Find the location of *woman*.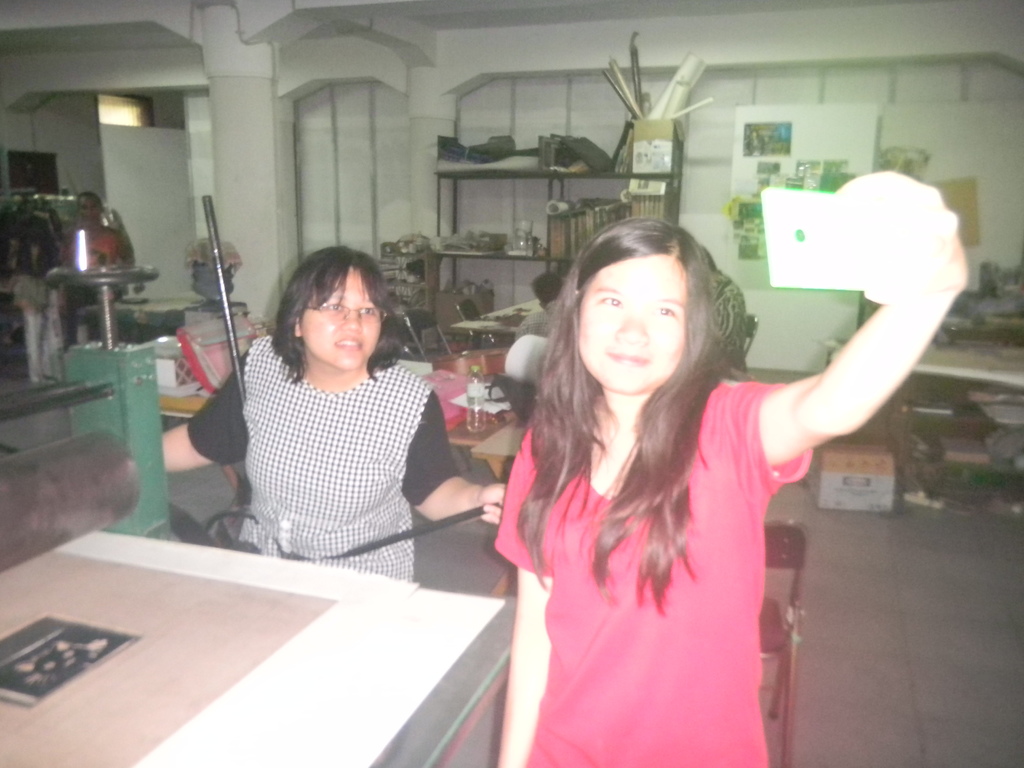
Location: box=[384, 258, 428, 345].
